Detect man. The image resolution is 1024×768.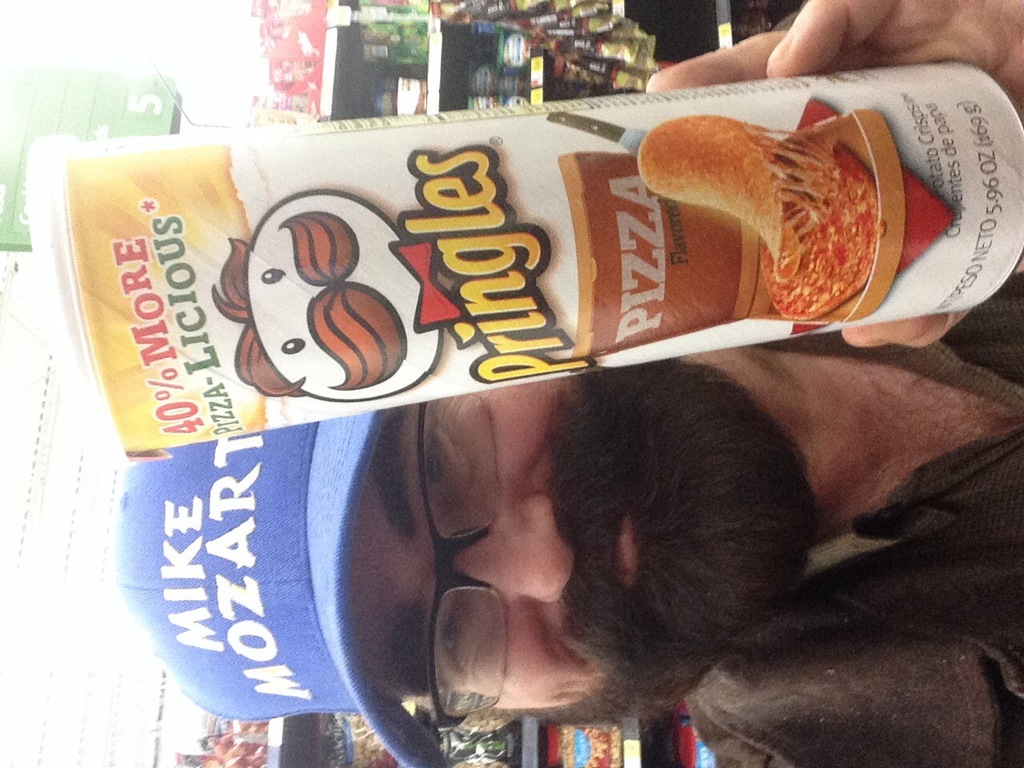
<region>94, 198, 1023, 750</region>.
